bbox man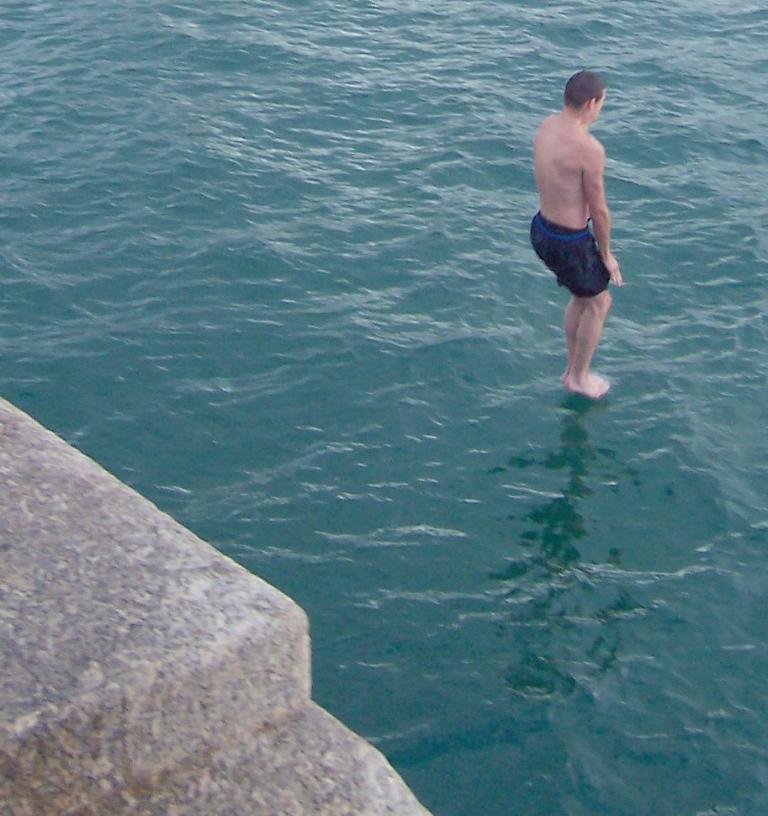
[x1=535, y1=55, x2=644, y2=397]
